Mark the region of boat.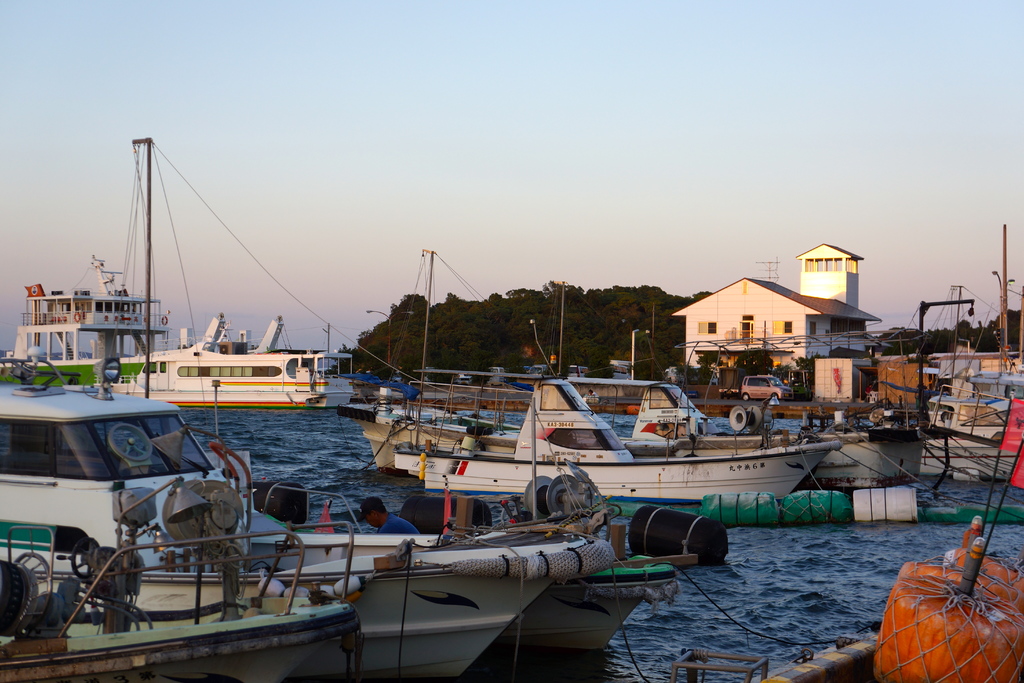
Region: bbox(337, 377, 720, 467).
